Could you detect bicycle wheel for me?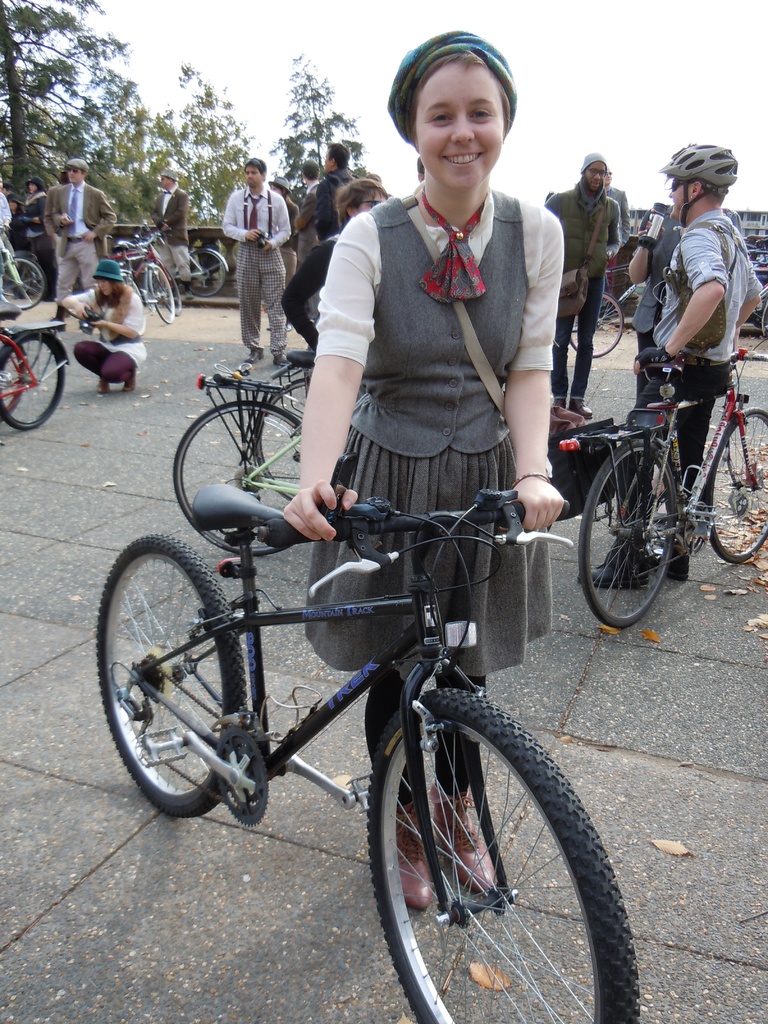
Detection result: {"x1": 150, "y1": 266, "x2": 174, "y2": 325}.
